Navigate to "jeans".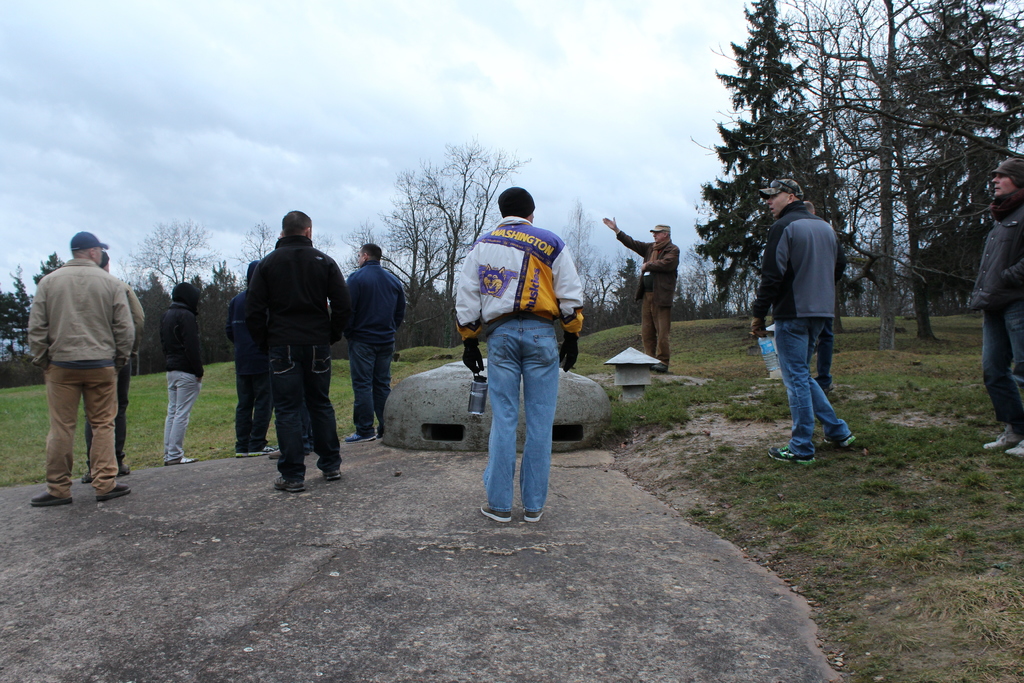
Navigation target: x1=270, y1=337, x2=349, y2=481.
